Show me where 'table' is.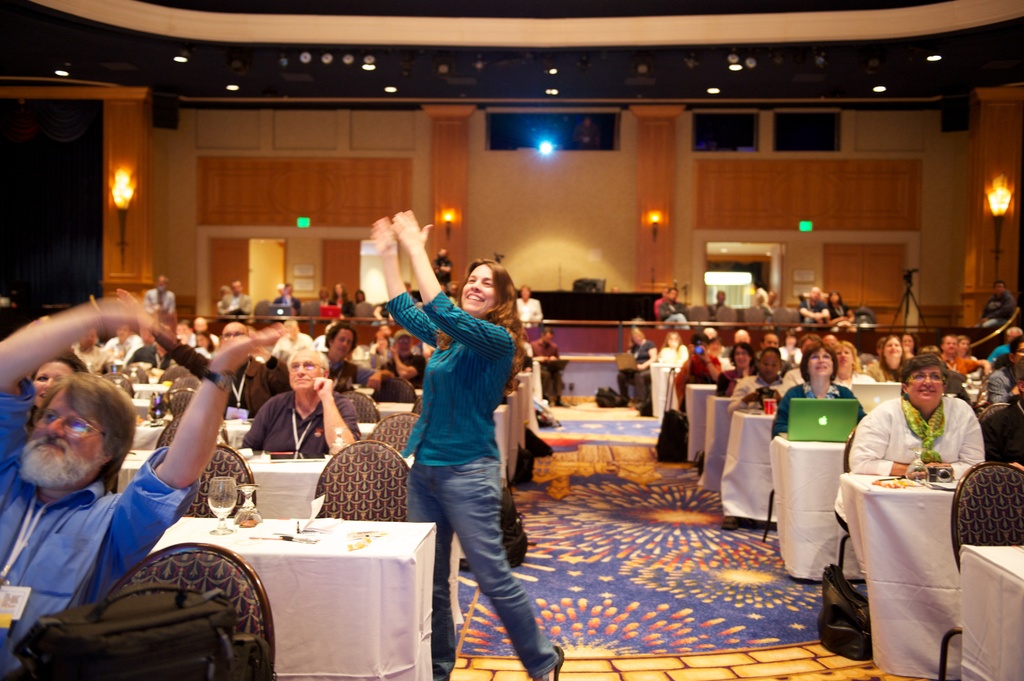
'table' is at Rect(826, 461, 1007, 676).
